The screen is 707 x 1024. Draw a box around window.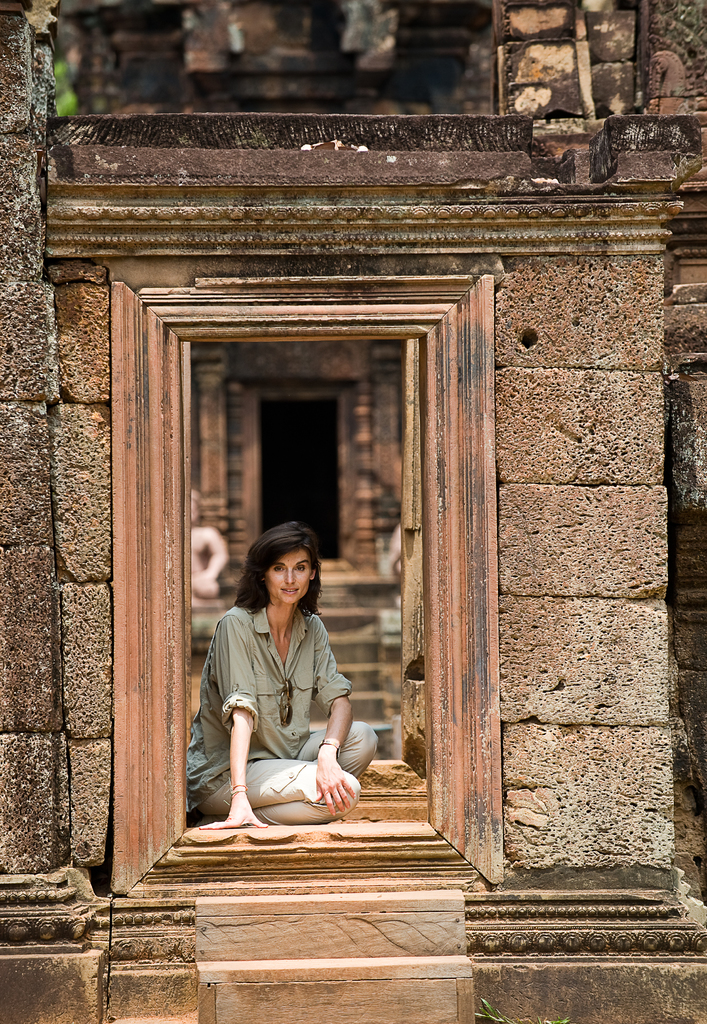
{"x1": 129, "y1": 280, "x2": 494, "y2": 881}.
